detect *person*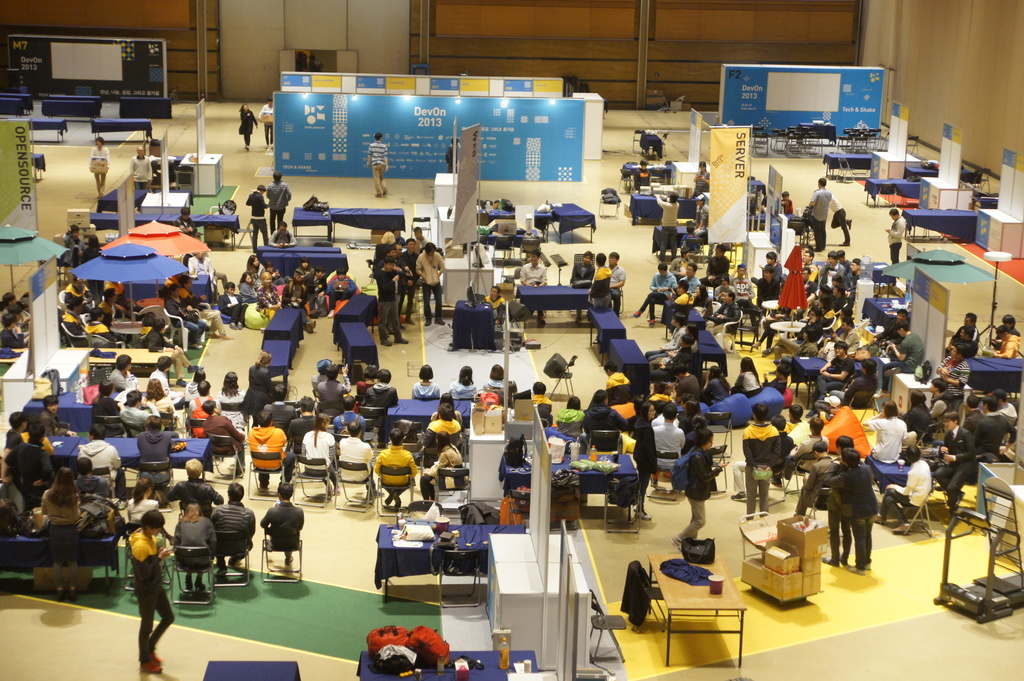
Rect(116, 506, 166, 660)
